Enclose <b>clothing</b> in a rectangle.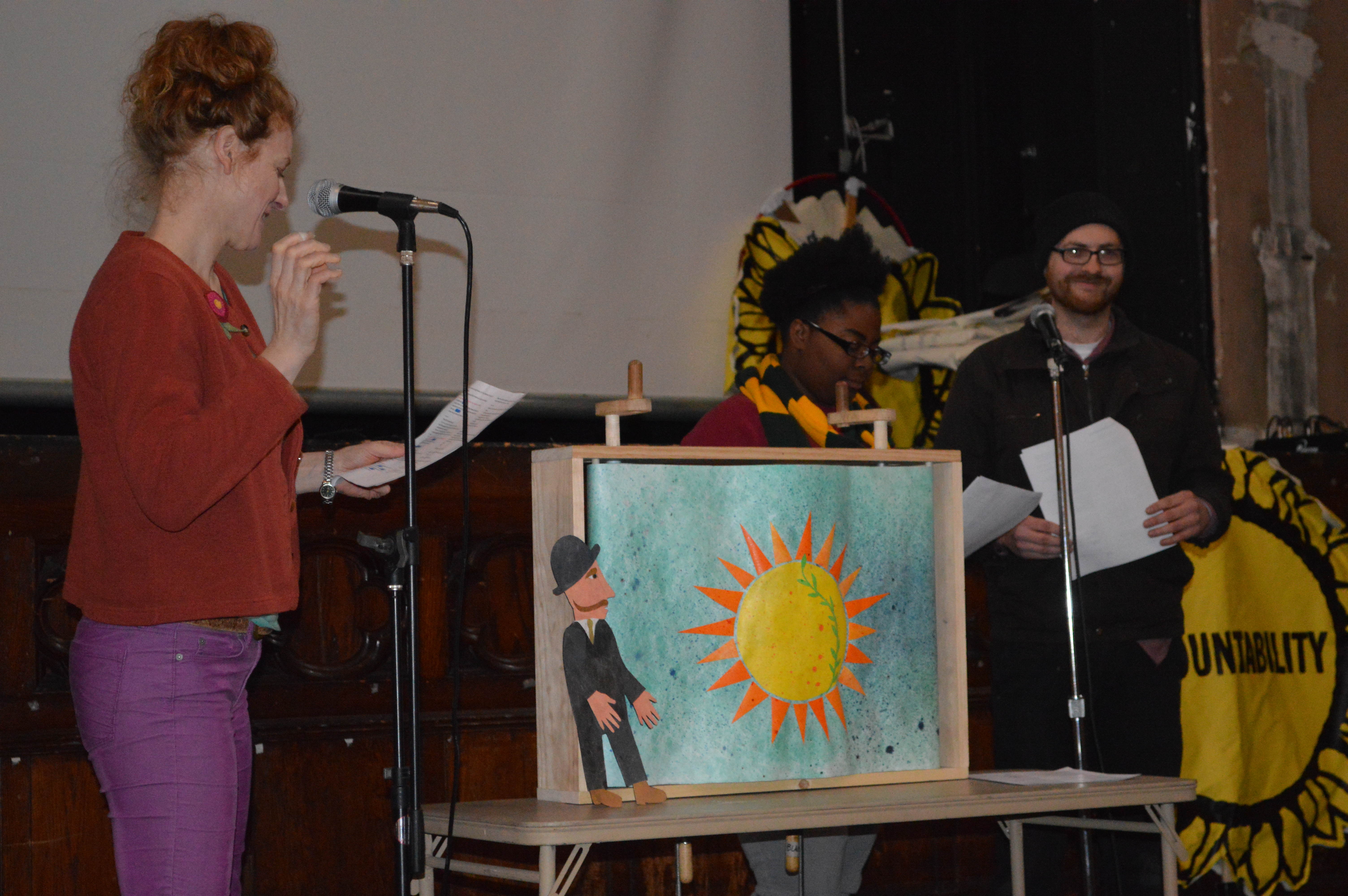
BBox(14, 51, 69, 200).
